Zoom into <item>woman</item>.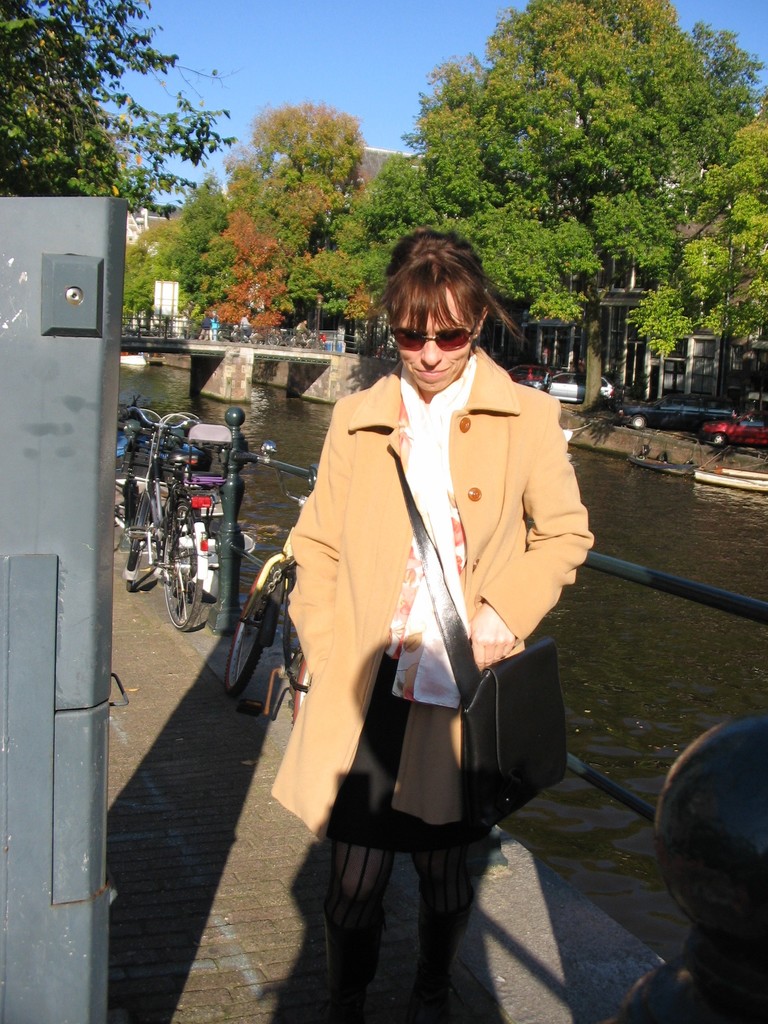
Zoom target: locate(260, 236, 605, 1023).
